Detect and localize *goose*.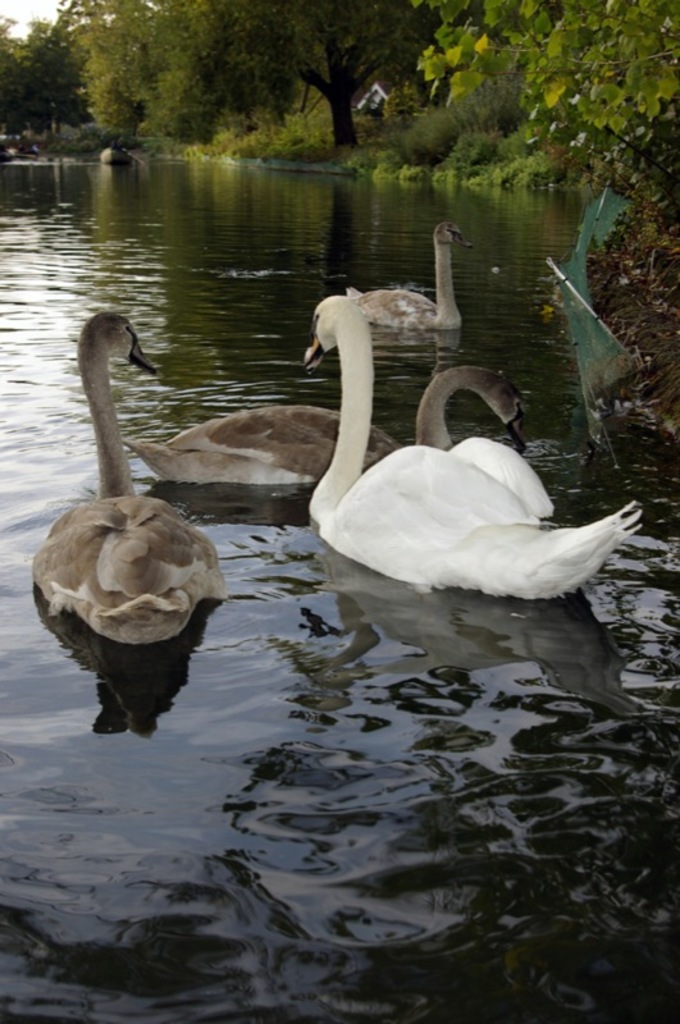
Localized at box=[26, 311, 231, 631].
